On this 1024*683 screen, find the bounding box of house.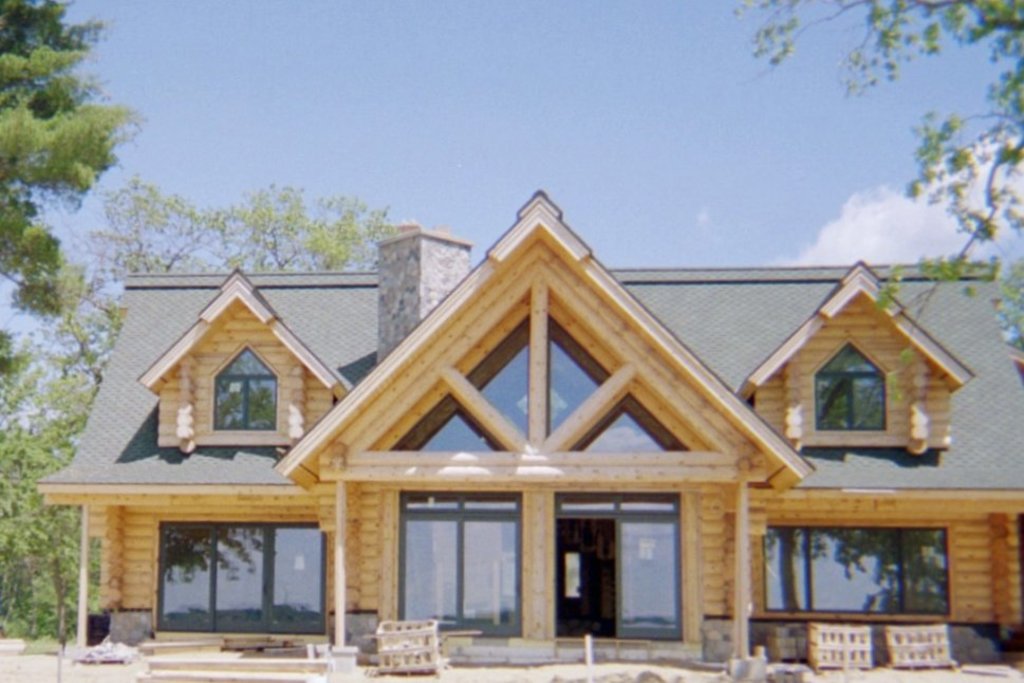
Bounding box: <bbox>32, 186, 1023, 666</bbox>.
